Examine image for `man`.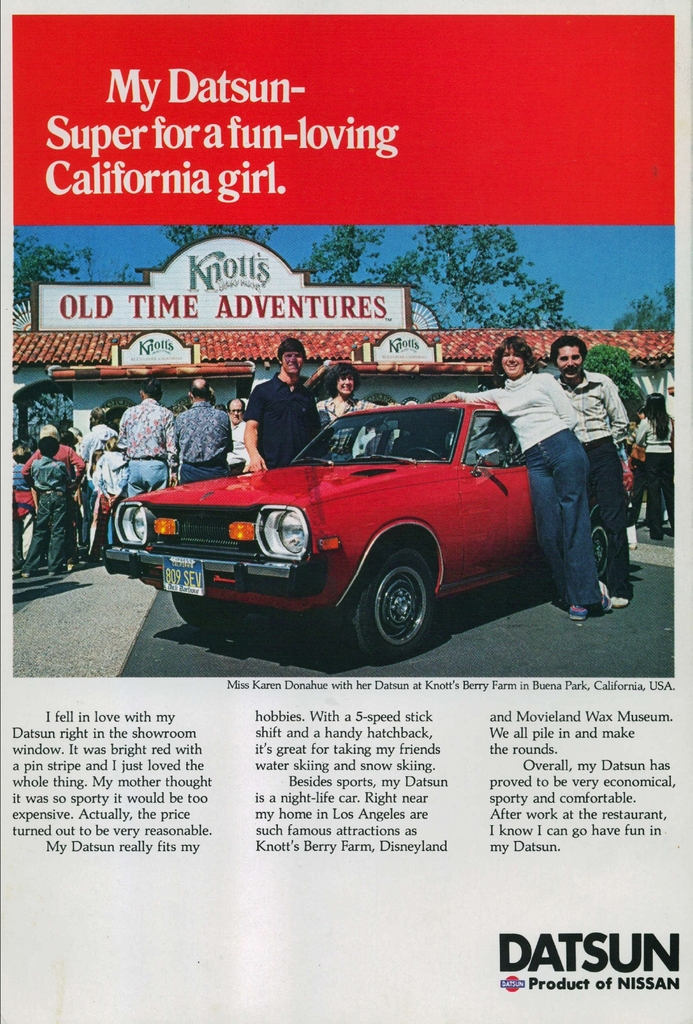
Examination result: 247,361,330,449.
